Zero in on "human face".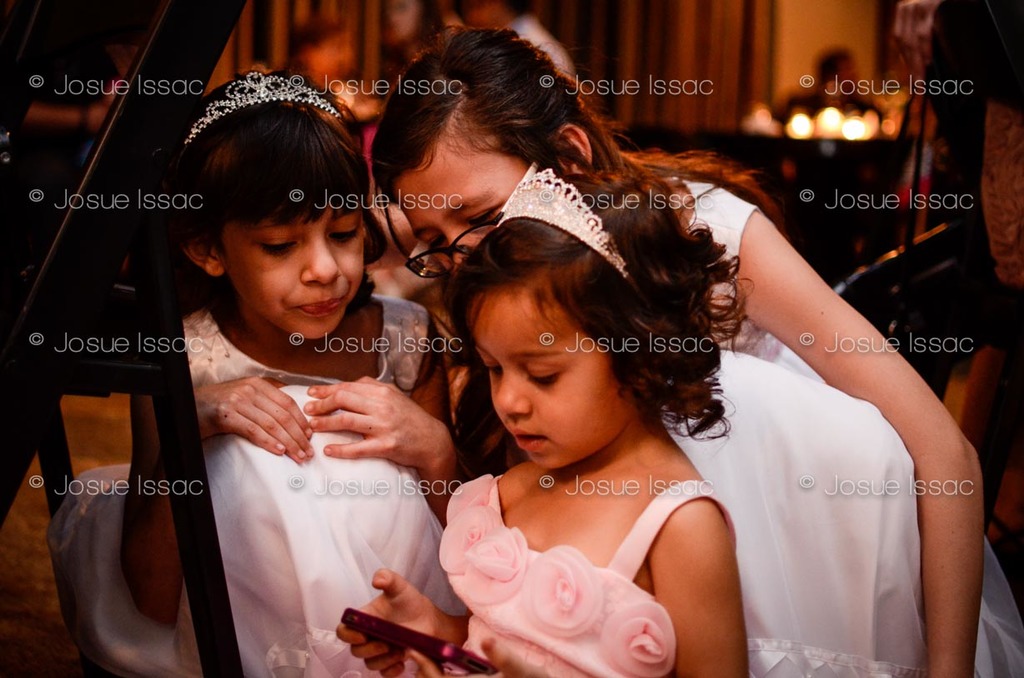
Zeroed in: x1=381, y1=146, x2=525, y2=277.
